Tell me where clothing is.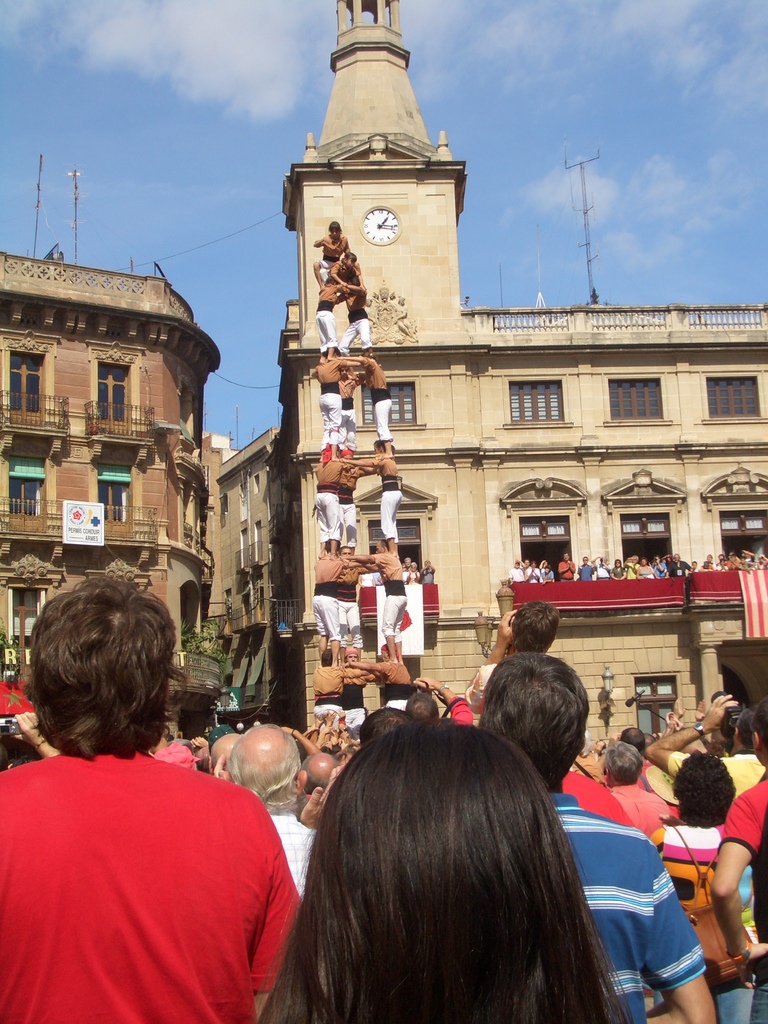
clothing is at region(339, 463, 368, 547).
